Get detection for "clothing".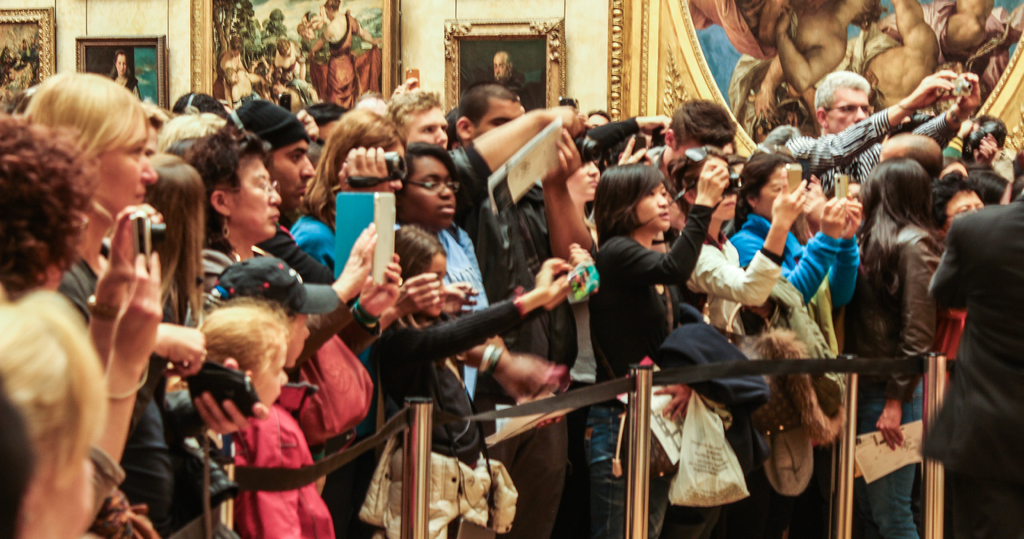
Detection: select_region(120, 75, 141, 101).
